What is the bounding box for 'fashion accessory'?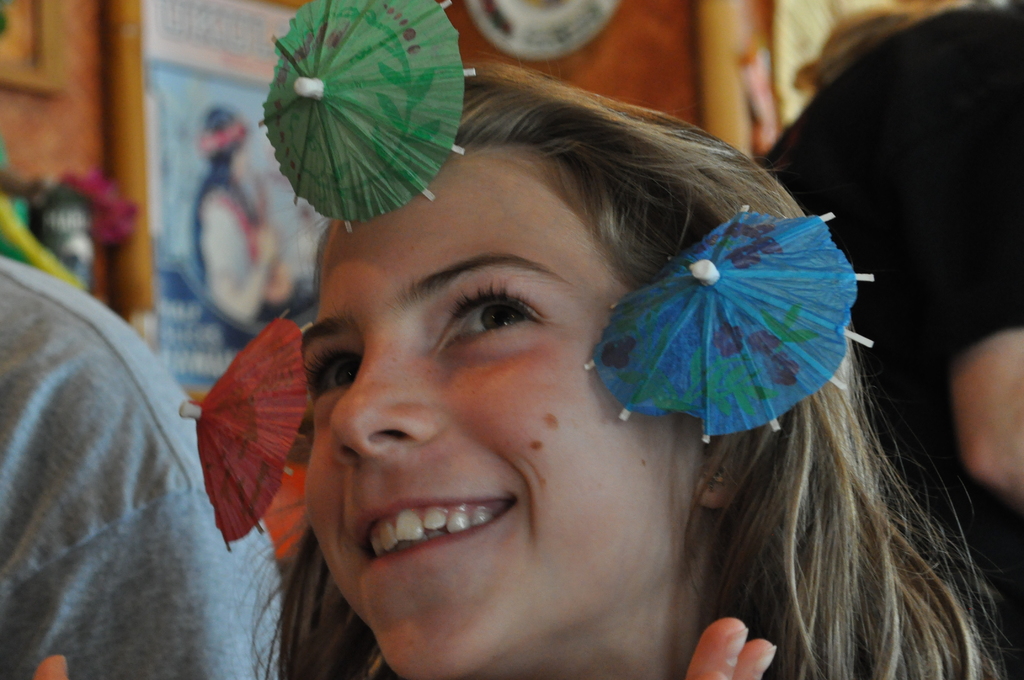
[x1=700, y1=460, x2=738, y2=496].
